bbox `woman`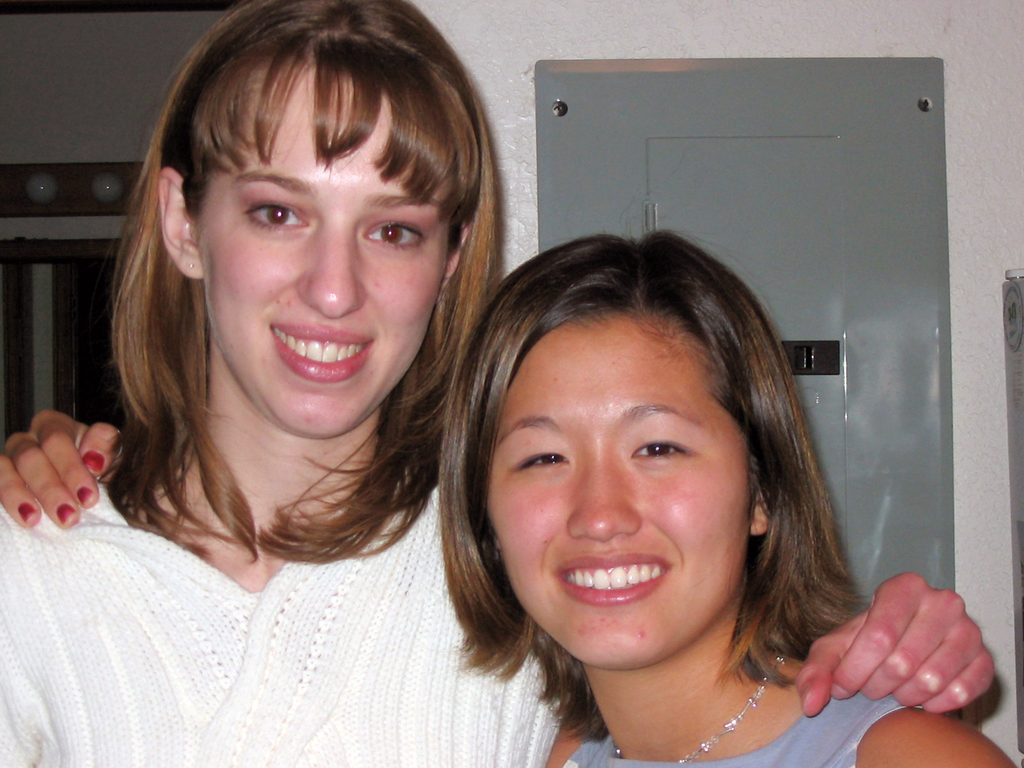
BBox(0, 216, 1022, 767)
